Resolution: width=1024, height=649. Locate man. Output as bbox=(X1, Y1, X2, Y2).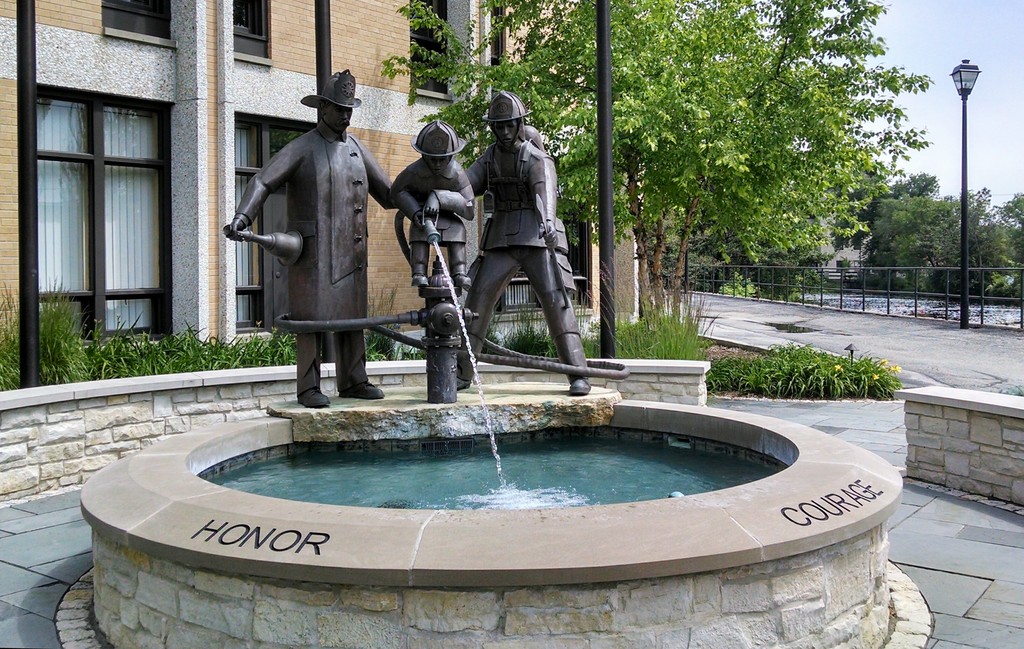
bbox=(243, 73, 406, 434).
